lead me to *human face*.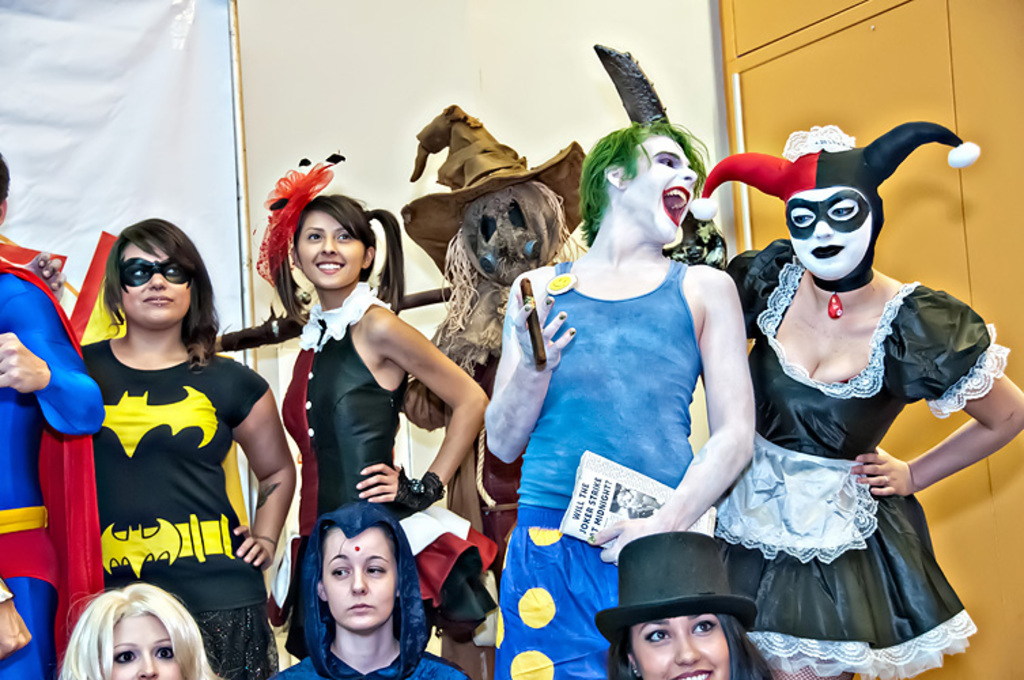
Lead to <bbox>324, 526, 396, 631</bbox>.
